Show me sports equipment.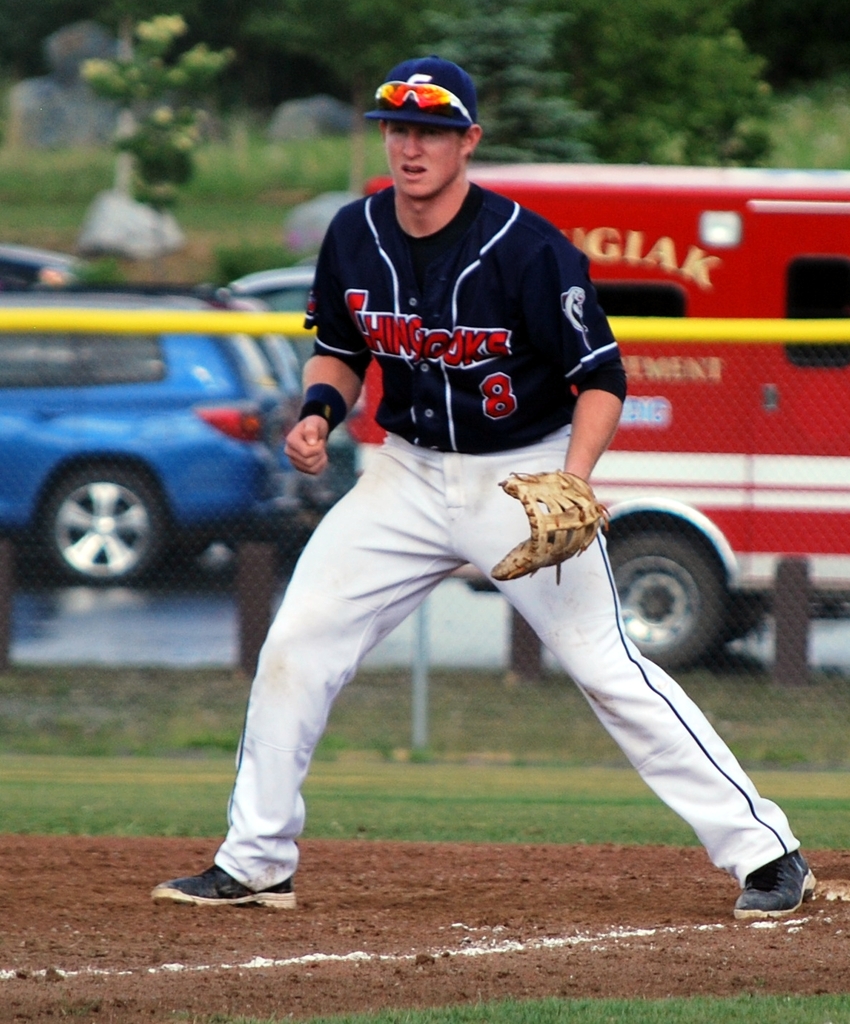
sports equipment is here: bbox(491, 472, 606, 586).
